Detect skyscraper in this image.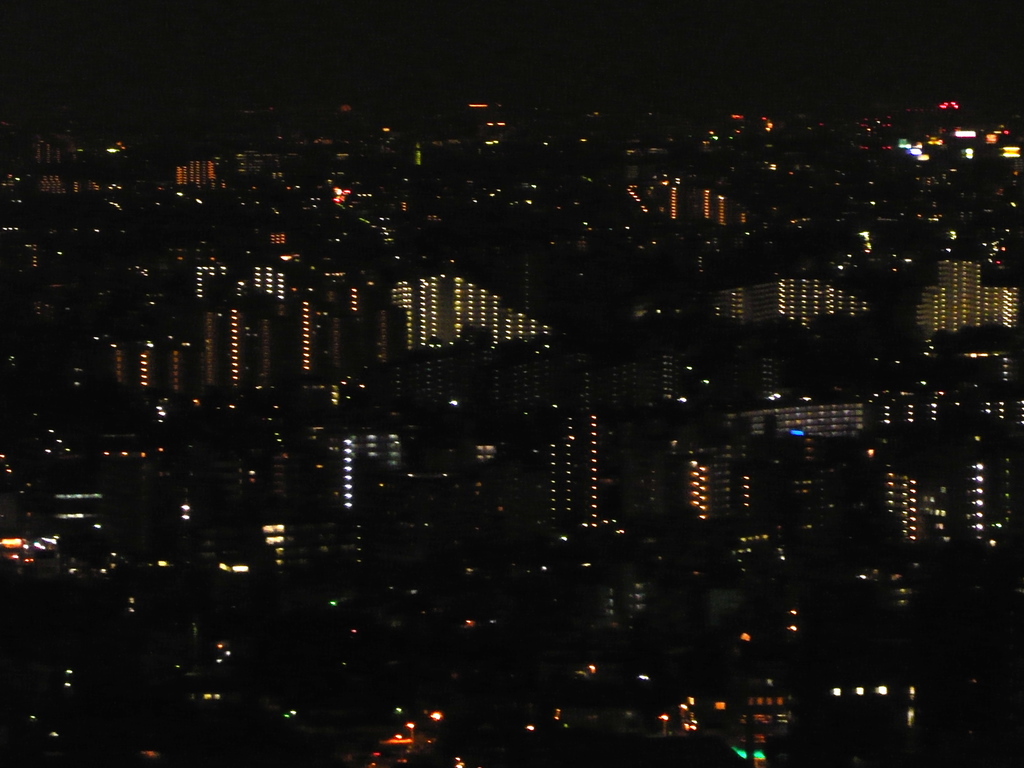
Detection: 889,473,940,541.
